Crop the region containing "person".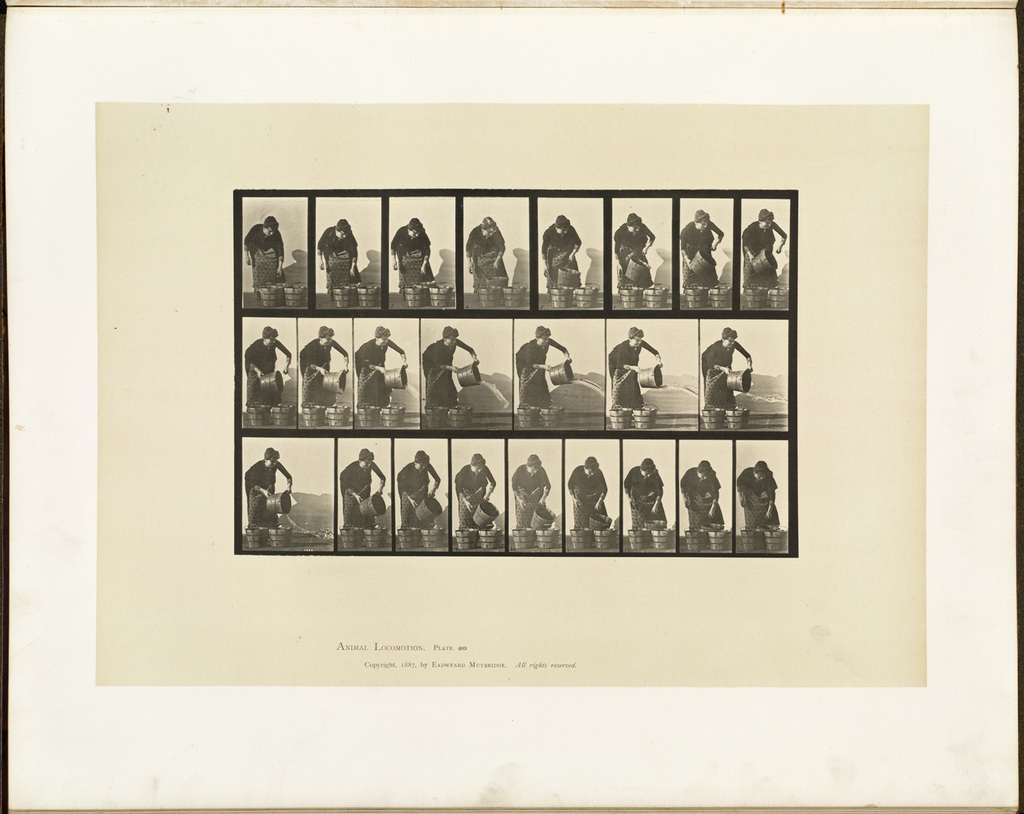
Crop region: (512,456,548,536).
